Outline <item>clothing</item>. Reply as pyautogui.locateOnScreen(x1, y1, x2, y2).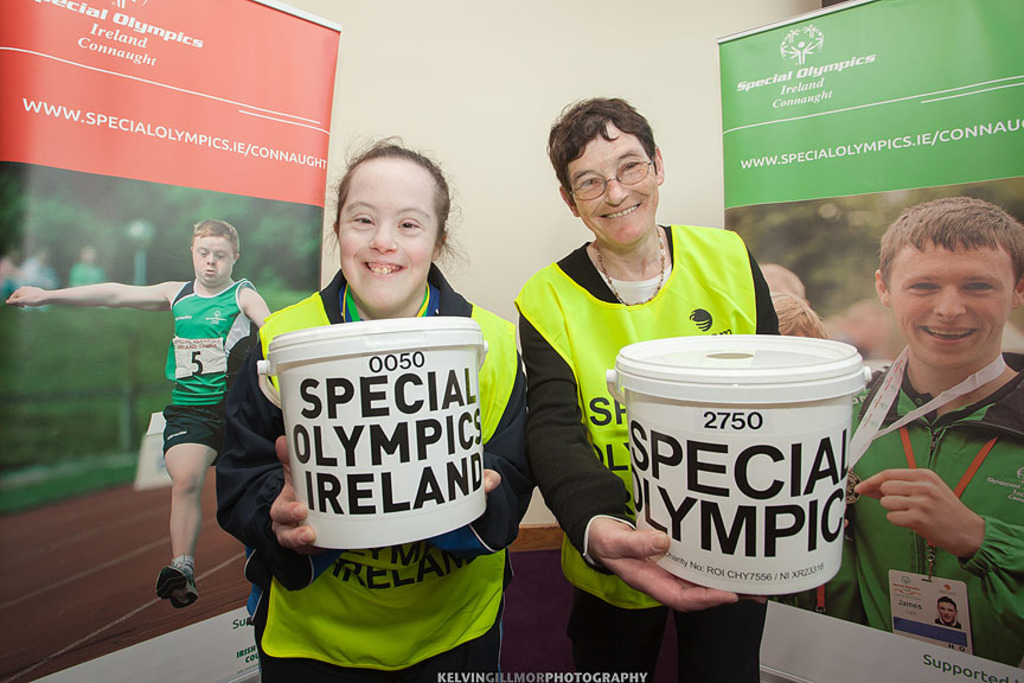
pyautogui.locateOnScreen(844, 353, 1023, 662).
